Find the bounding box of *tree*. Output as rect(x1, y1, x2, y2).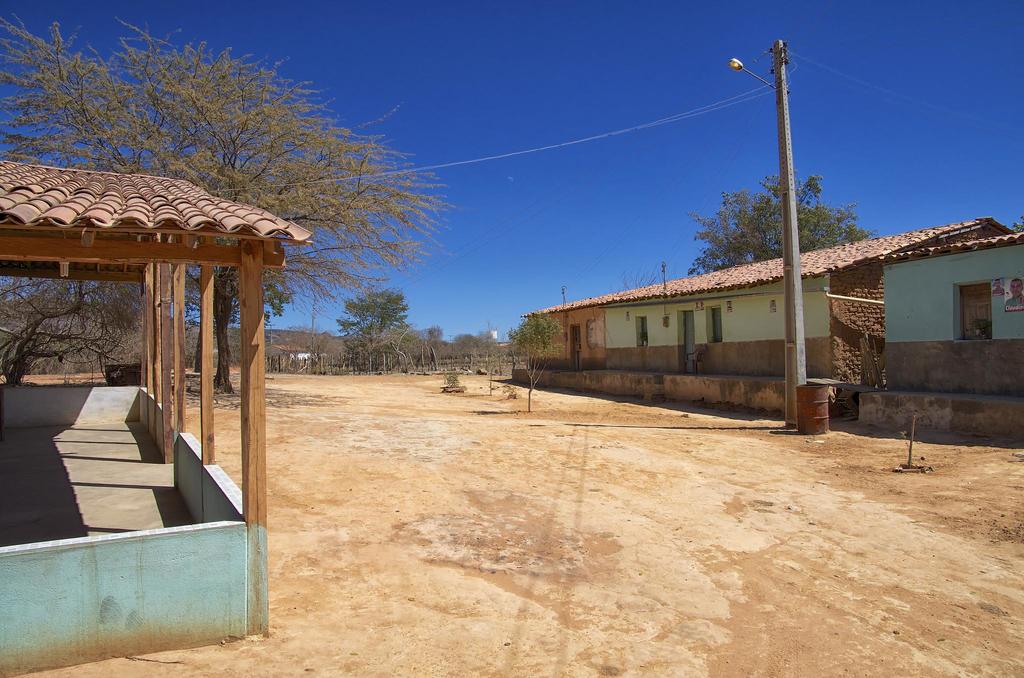
rect(332, 289, 414, 366).
